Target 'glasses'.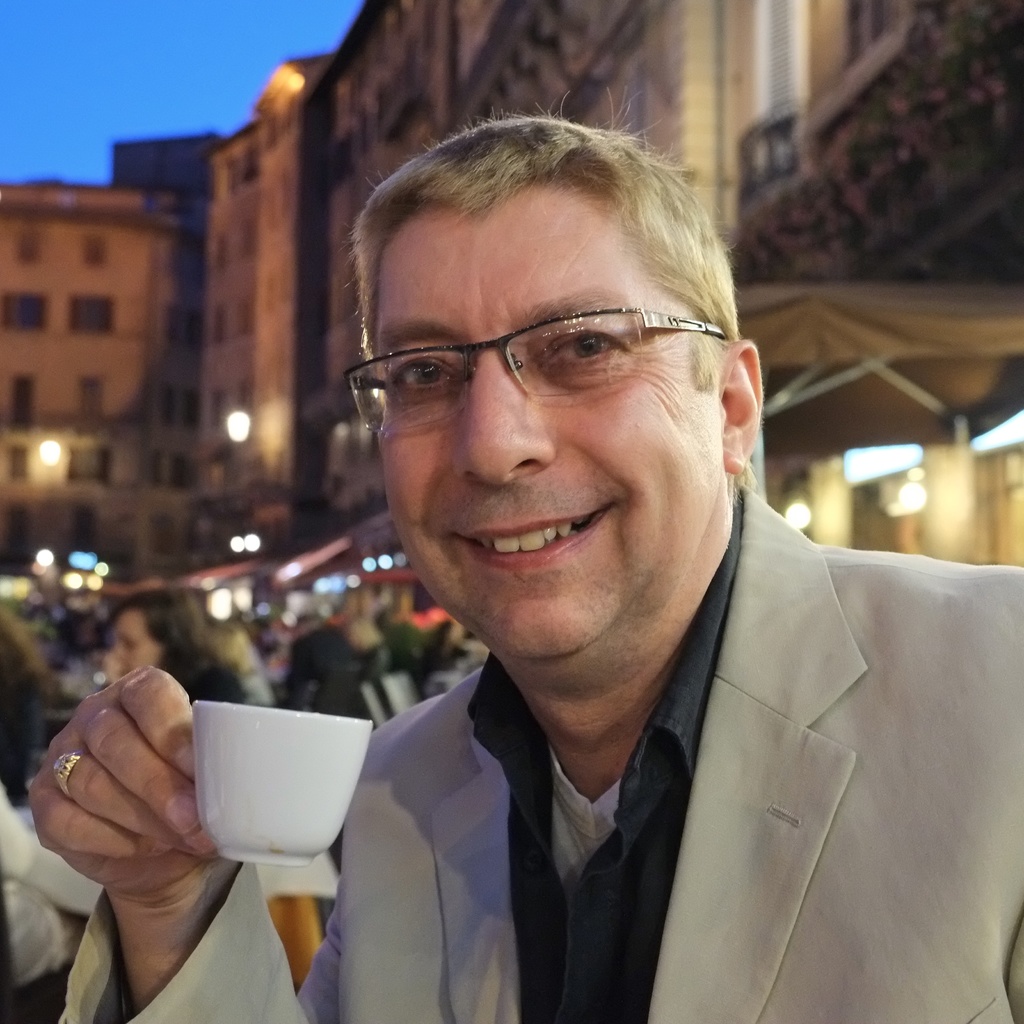
Target region: BBox(346, 285, 735, 427).
